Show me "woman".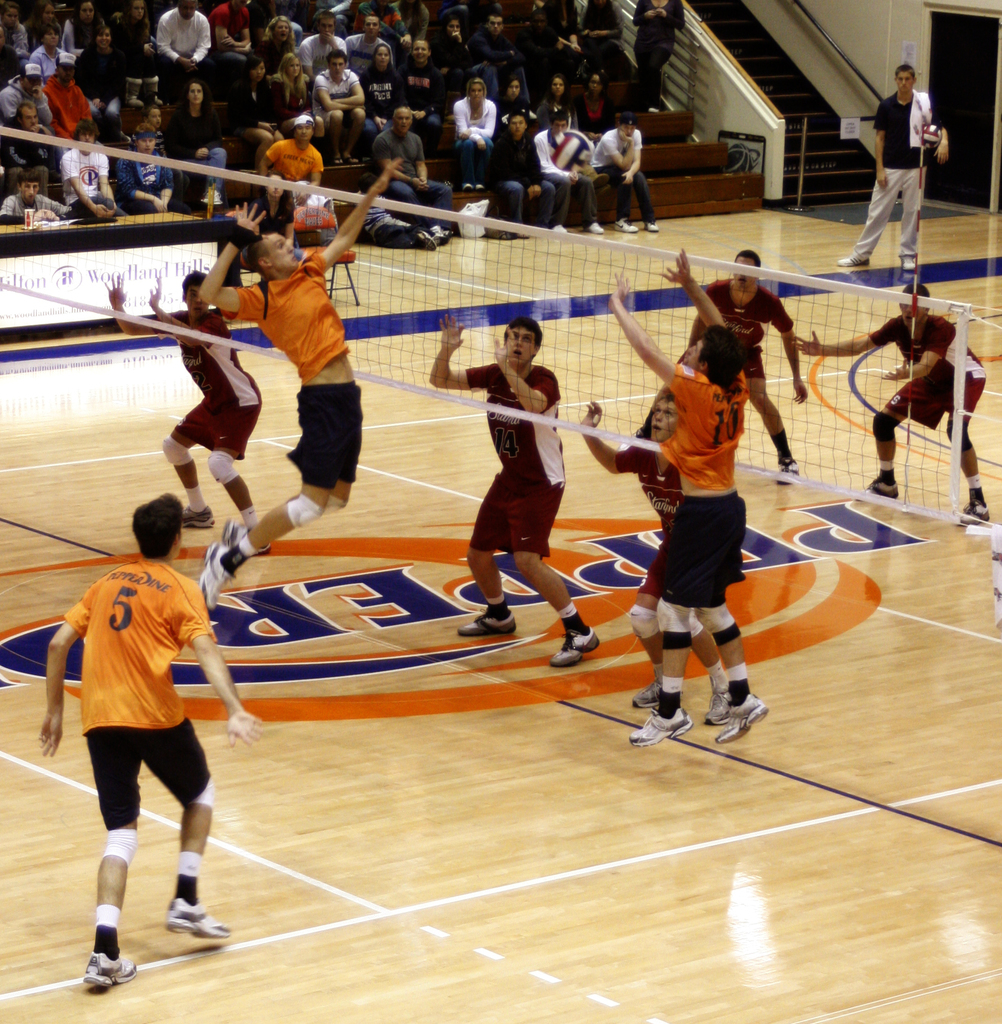
"woman" is here: BBox(502, 74, 543, 112).
